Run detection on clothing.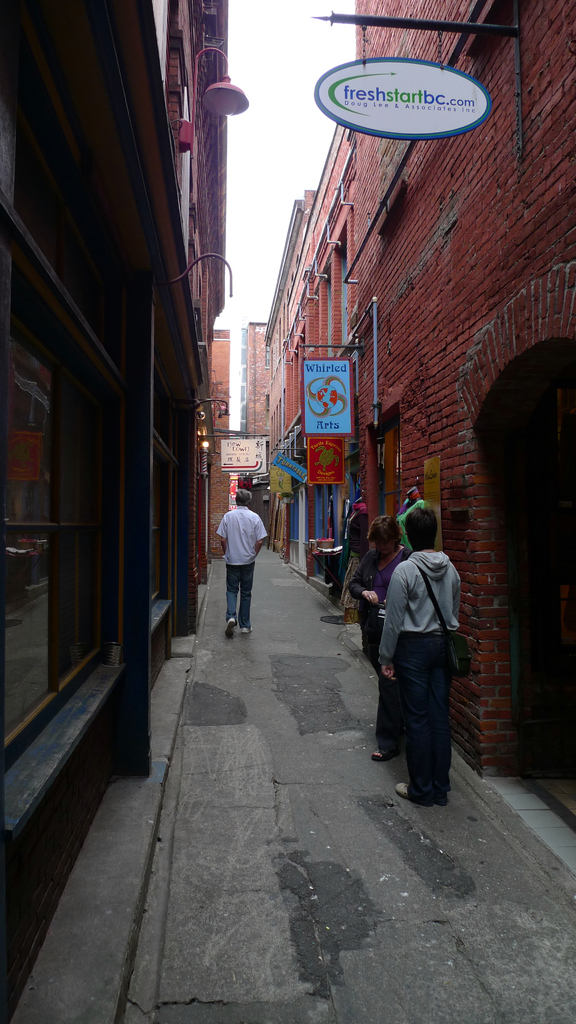
Result: pyautogui.locateOnScreen(335, 510, 369, 615).
